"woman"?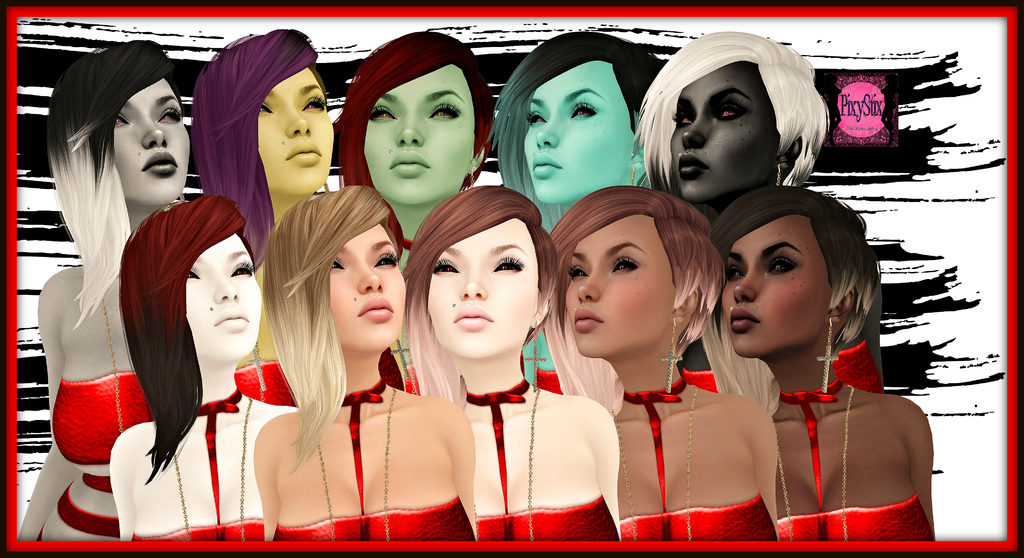
694, 175, 937, 542
